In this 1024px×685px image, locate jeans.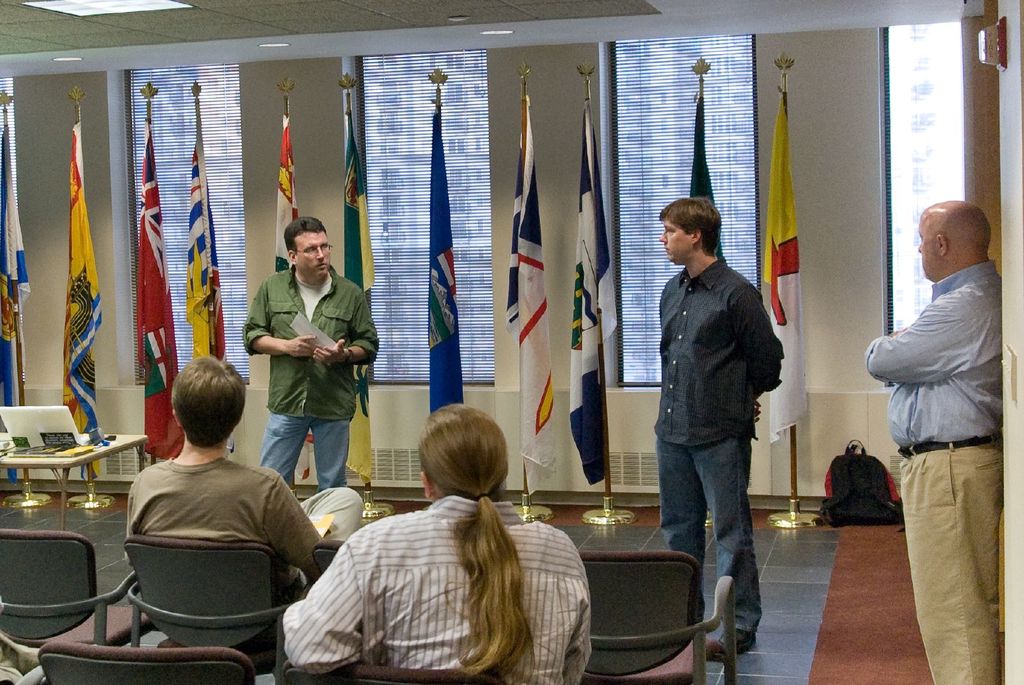
Bounding box: locate(656, 427, 757, 649).
